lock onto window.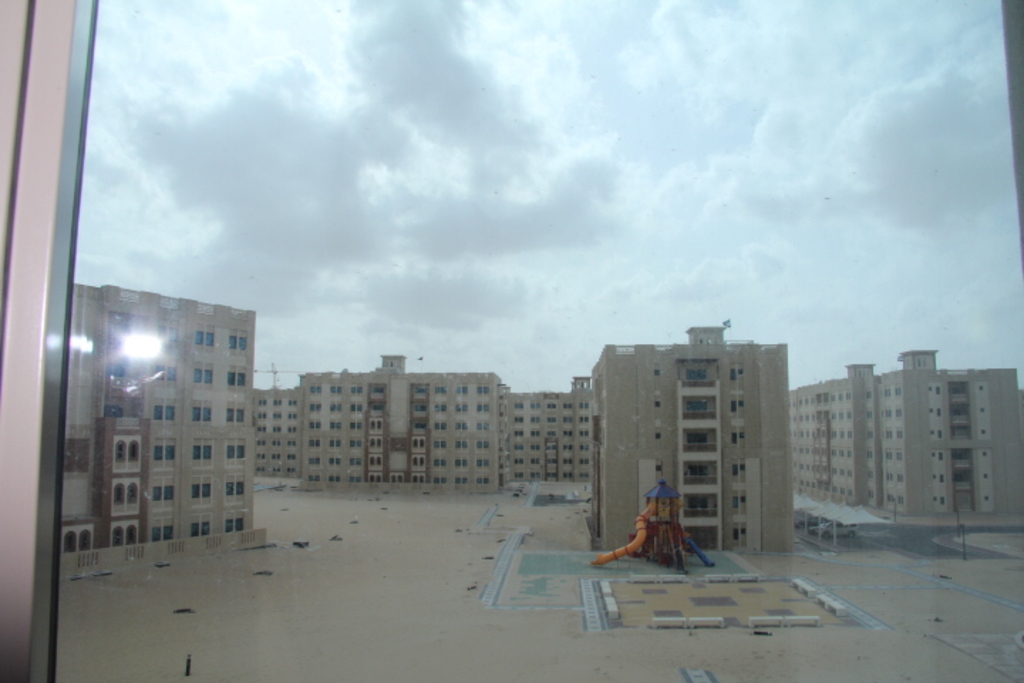
Locked: Rect(58, 518, 92, 562).
